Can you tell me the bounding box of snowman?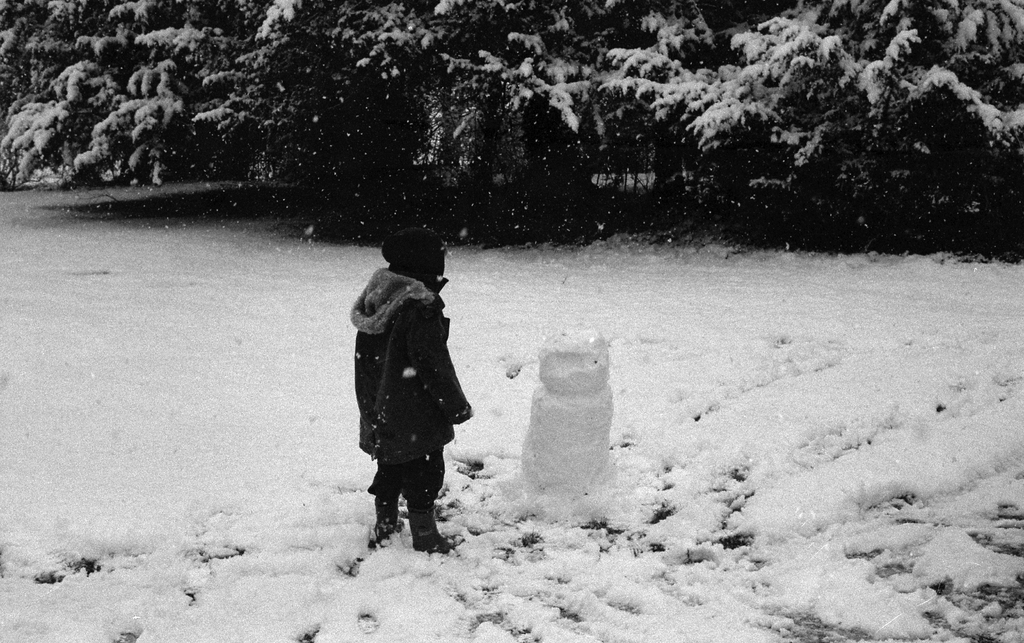
{"left": 515, "top": 325, "right": 614, "bottom": 483}.
